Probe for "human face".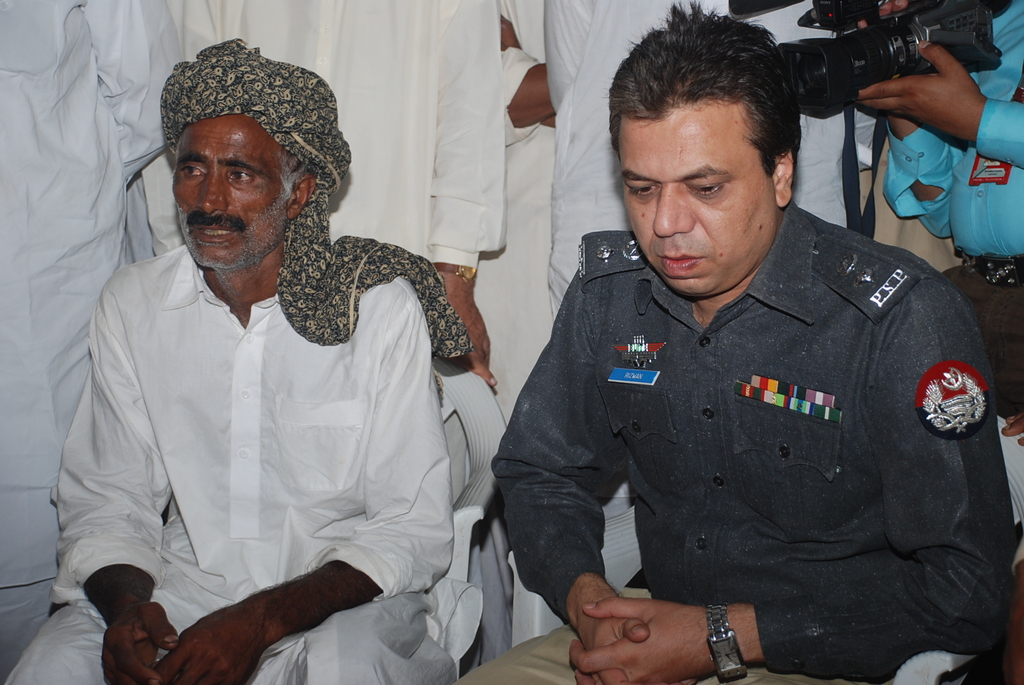
Probe result: pyautogui.locateOnScreen(617, 104, 774, 297).
